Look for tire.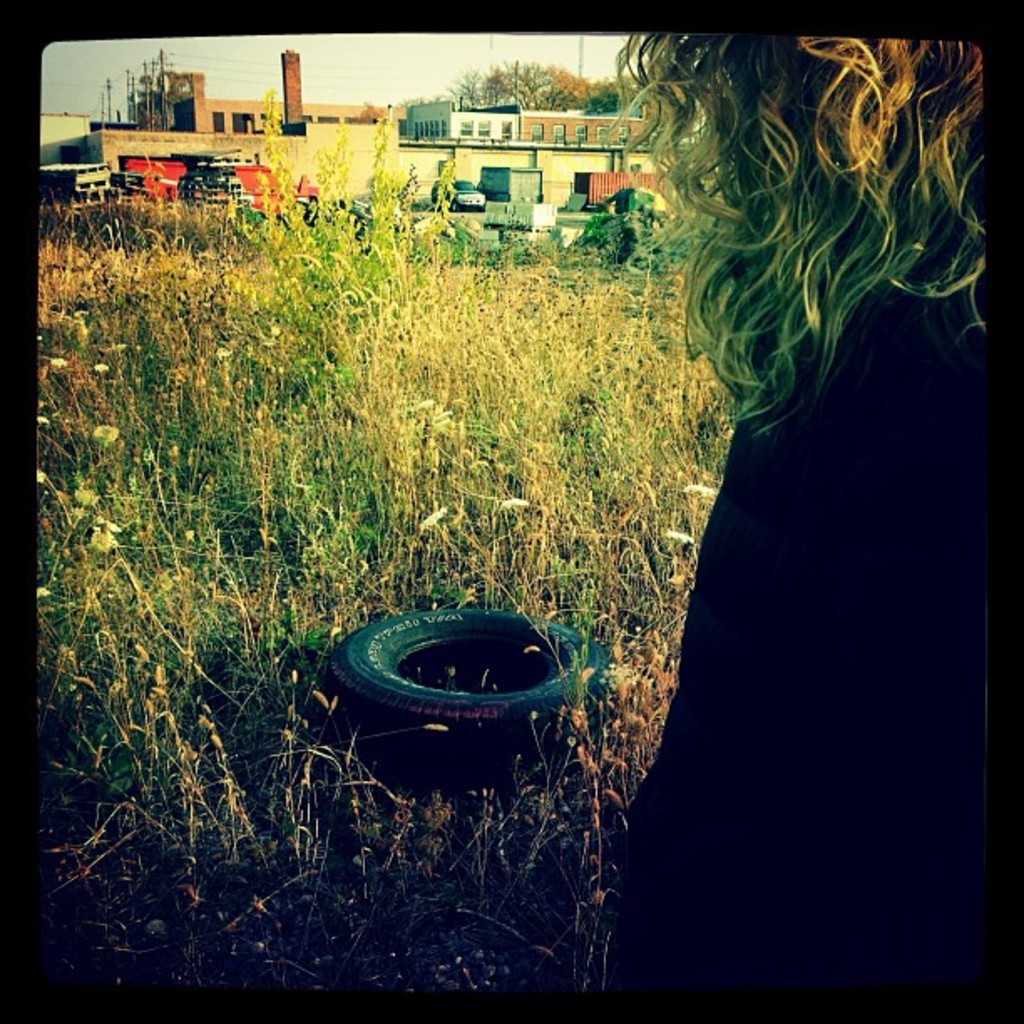
Found: <bbox>447, 199, 458, 214</bbox>.
